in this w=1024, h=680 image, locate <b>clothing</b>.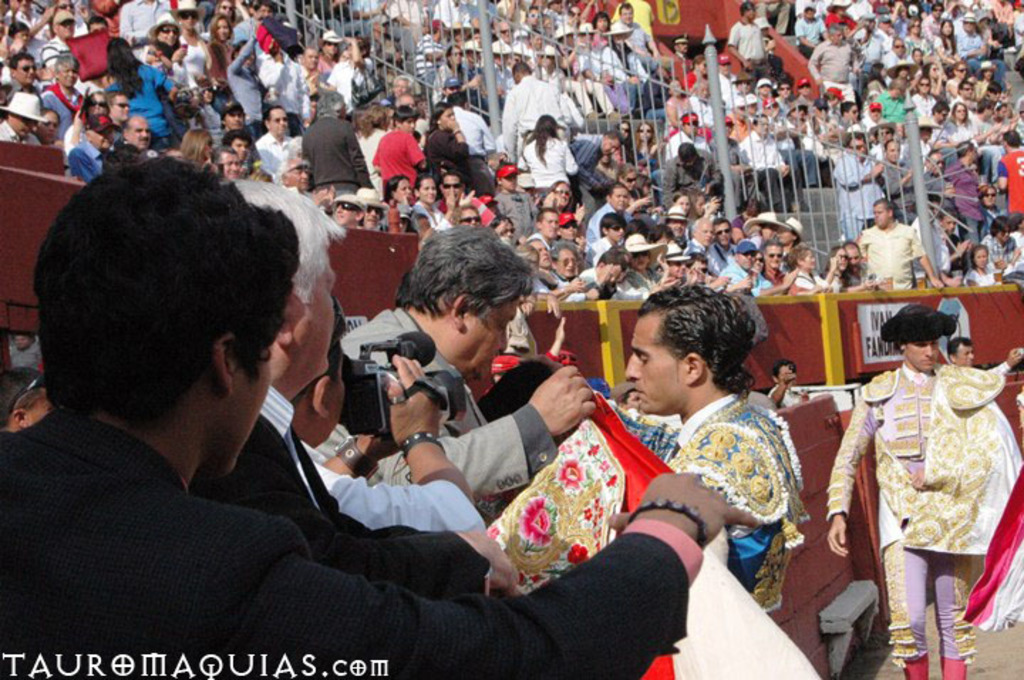
Bounding box: (x1=603, y1=388, x2=802, y2=613).
